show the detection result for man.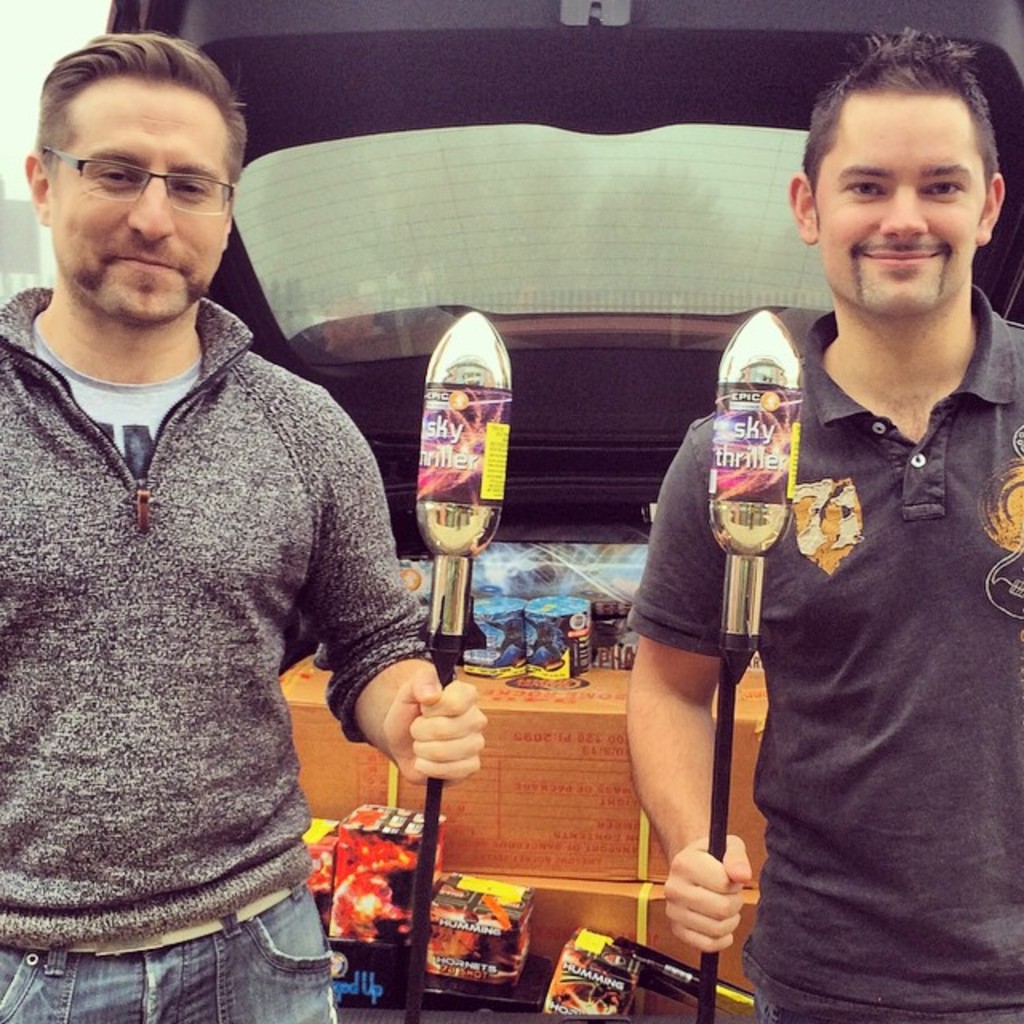
[x1=0, y1=29, x2=453, y2=1023].
